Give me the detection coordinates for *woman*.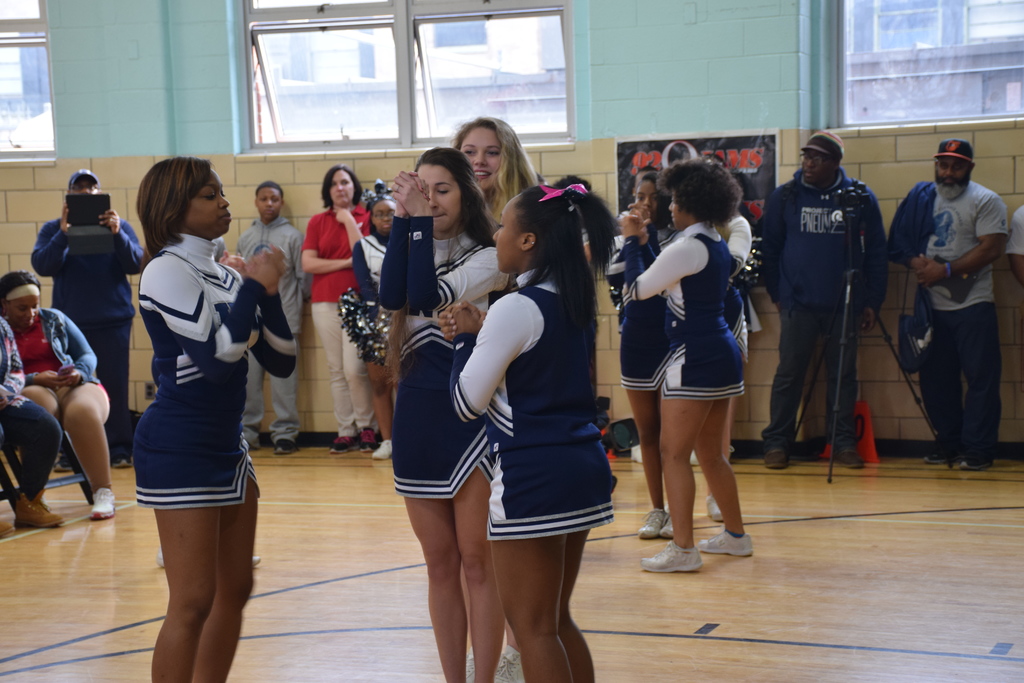
l=134, t=158, r=294, b=680.
